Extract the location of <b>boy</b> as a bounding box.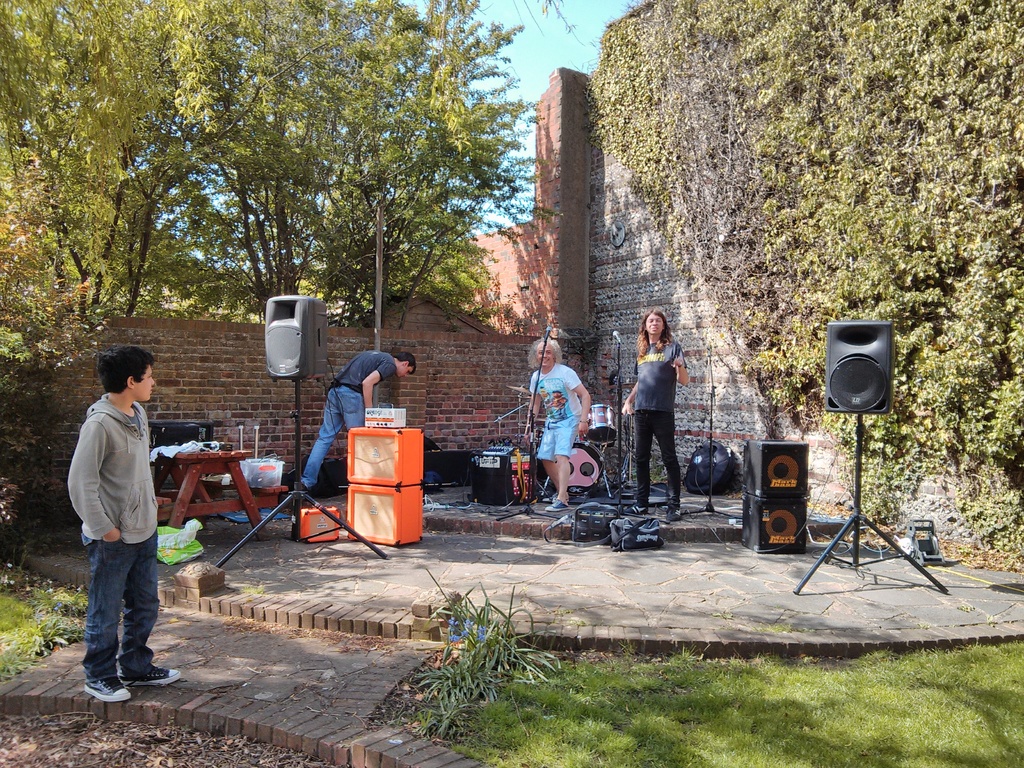
[left=56, top=353, right=186, bottom=685].
